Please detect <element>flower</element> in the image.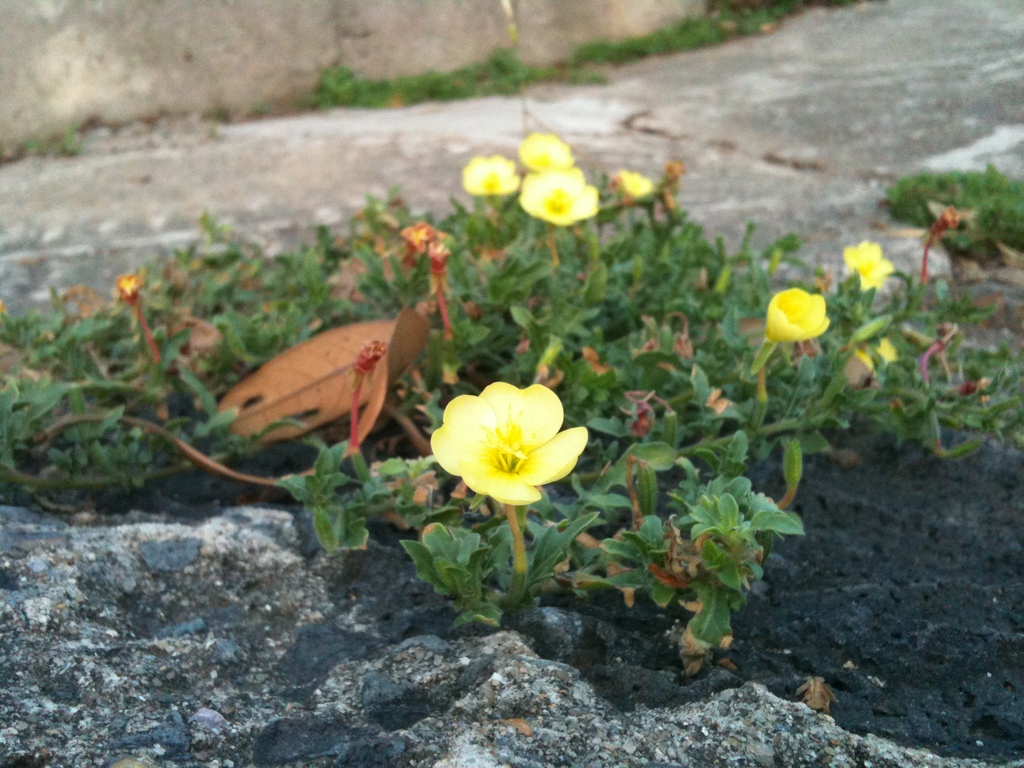
pyautogui.locateOnScreen(116, 270, 141, 305).
